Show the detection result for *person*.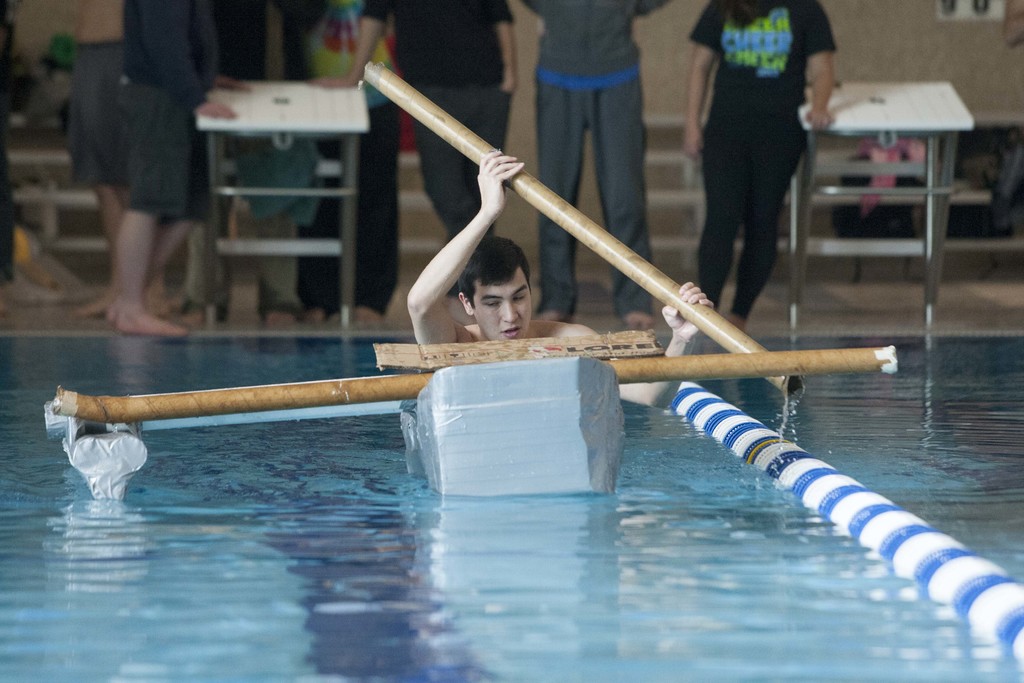
265/0/404/318.
